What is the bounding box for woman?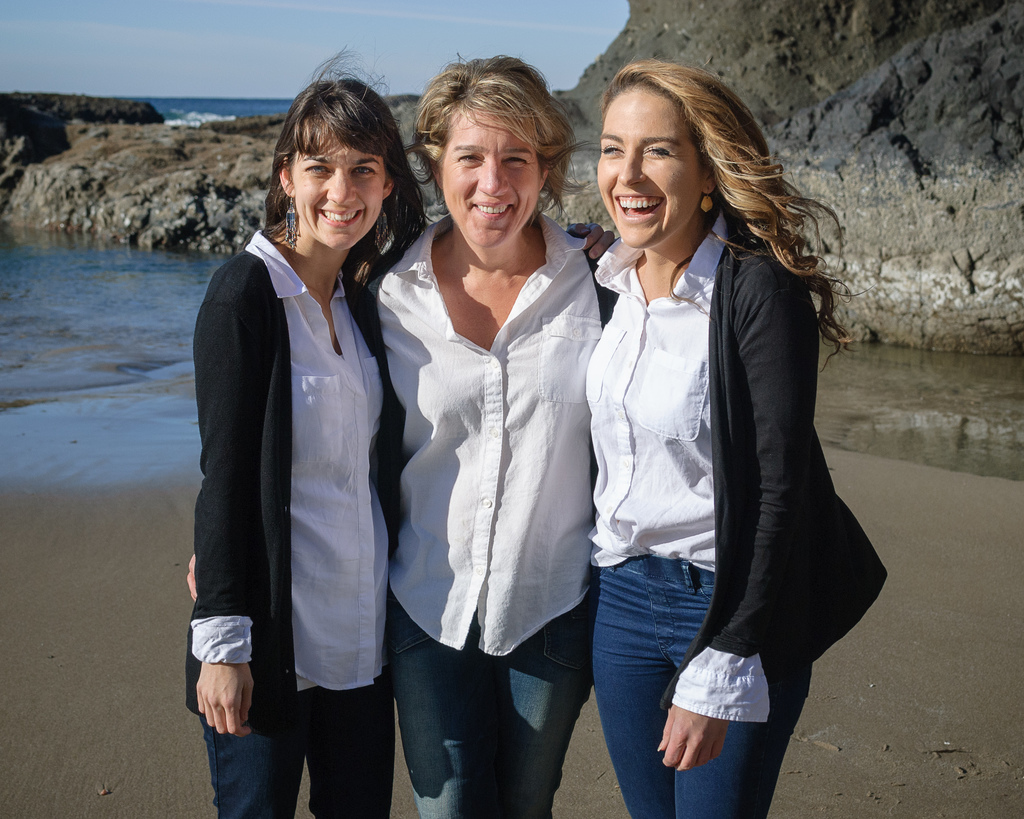
rect(182, 45, 615, 818).
